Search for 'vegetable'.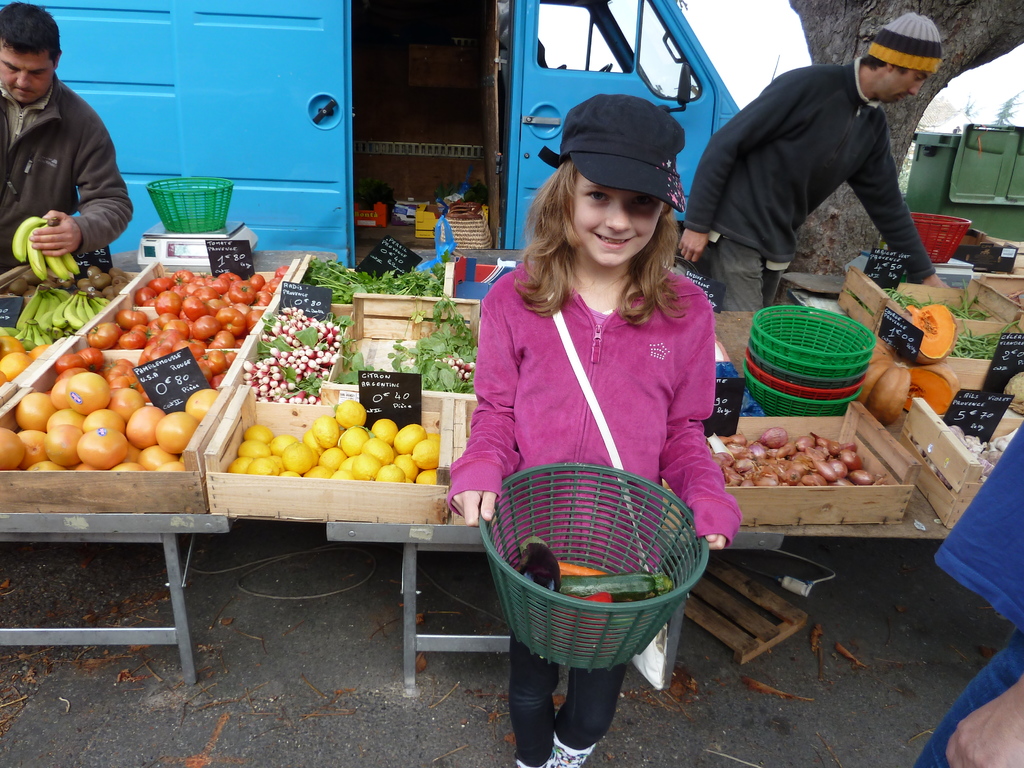
Found at select_region(897, 301, 954, 369).
